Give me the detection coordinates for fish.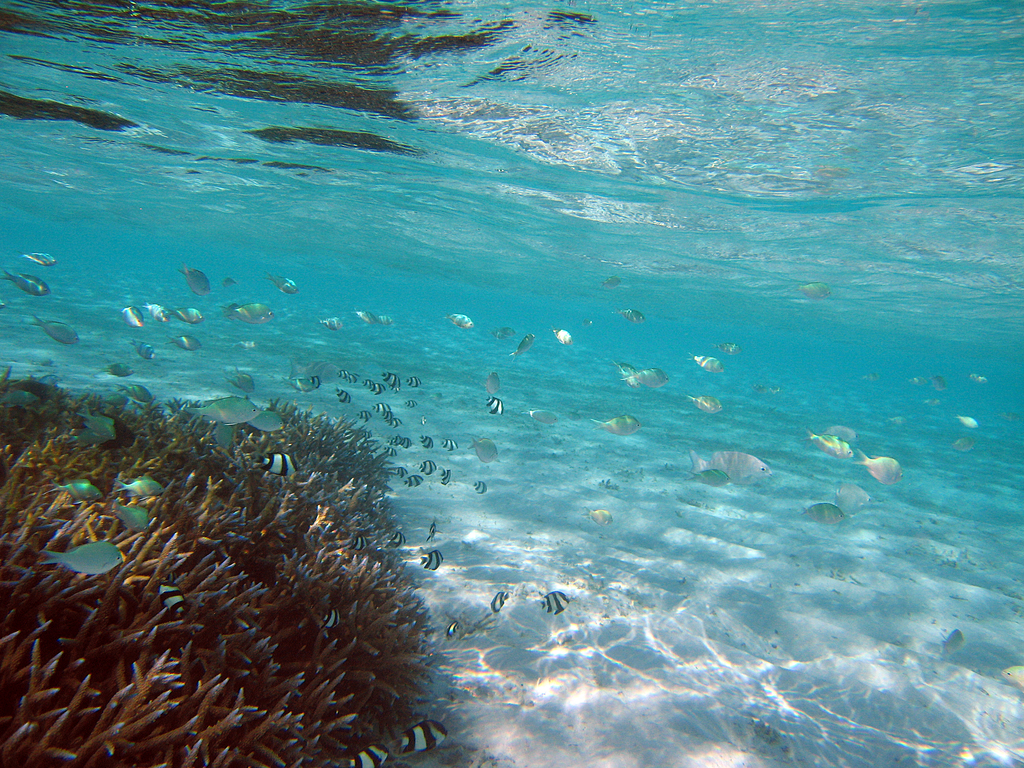
<bbox>589, 419, 641, 439</bbox>.
